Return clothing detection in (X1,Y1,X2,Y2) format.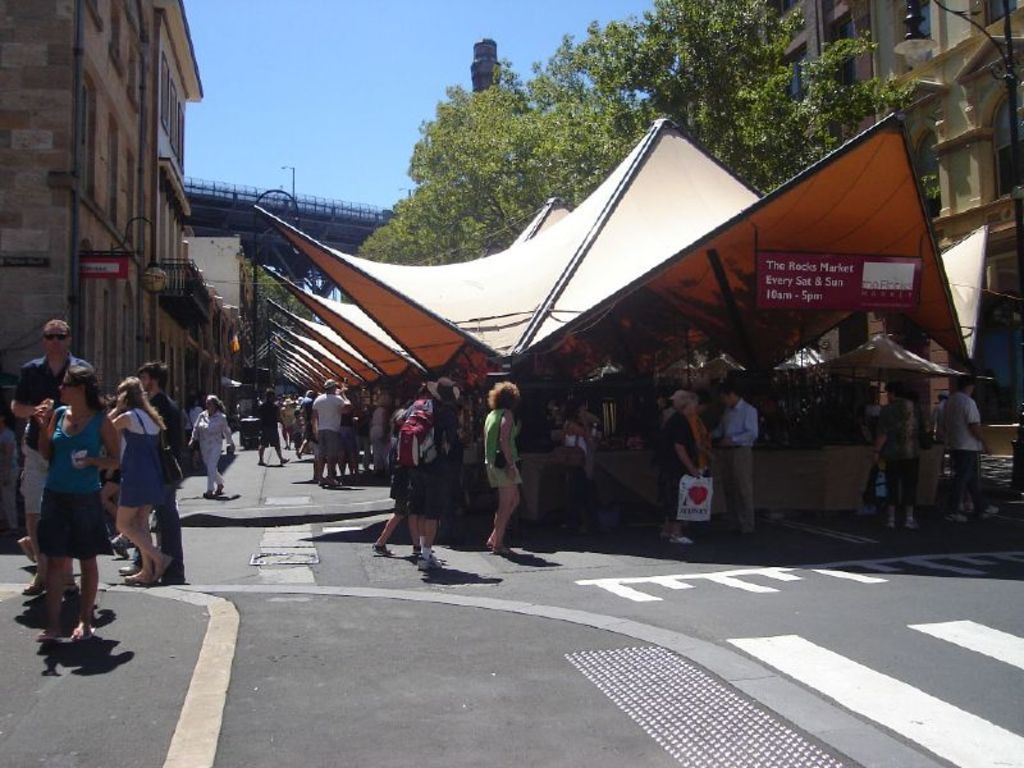
(876,399,927,506).
